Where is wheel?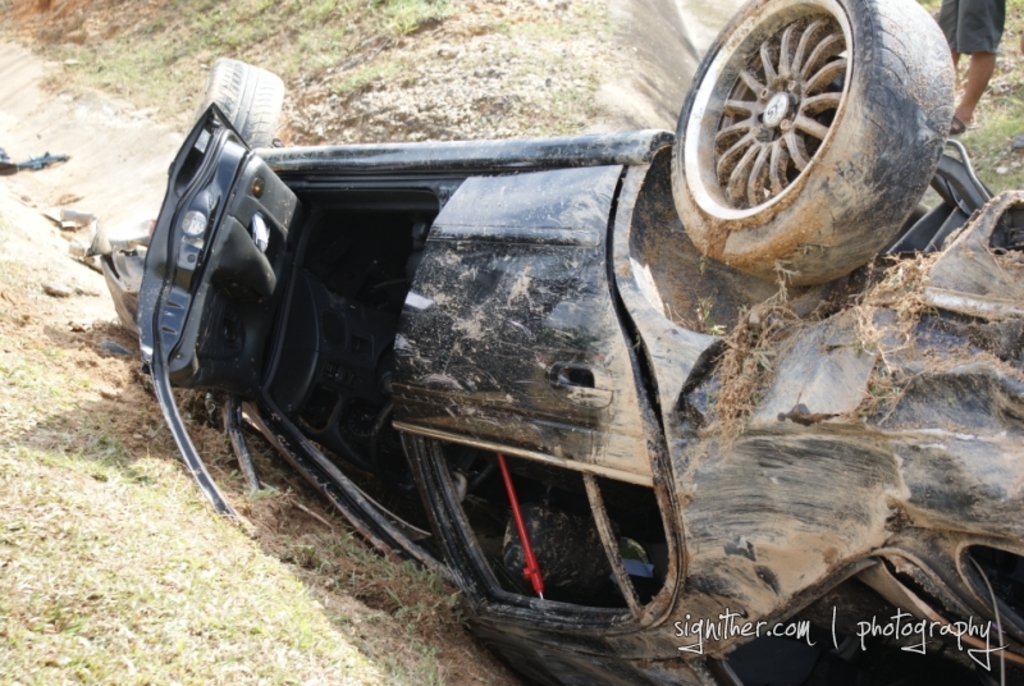
<region>186, 50, 285, 152</region>.
